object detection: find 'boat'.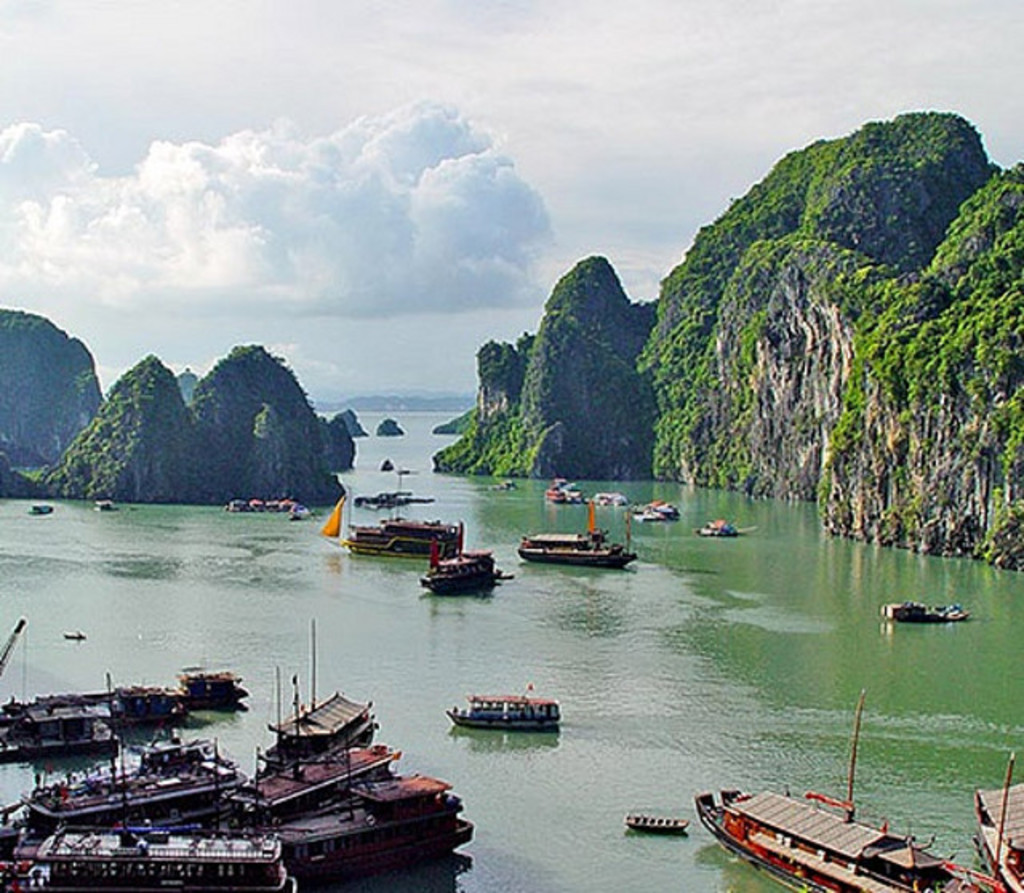
[left=451, top=695, right=562, bottom=730].
